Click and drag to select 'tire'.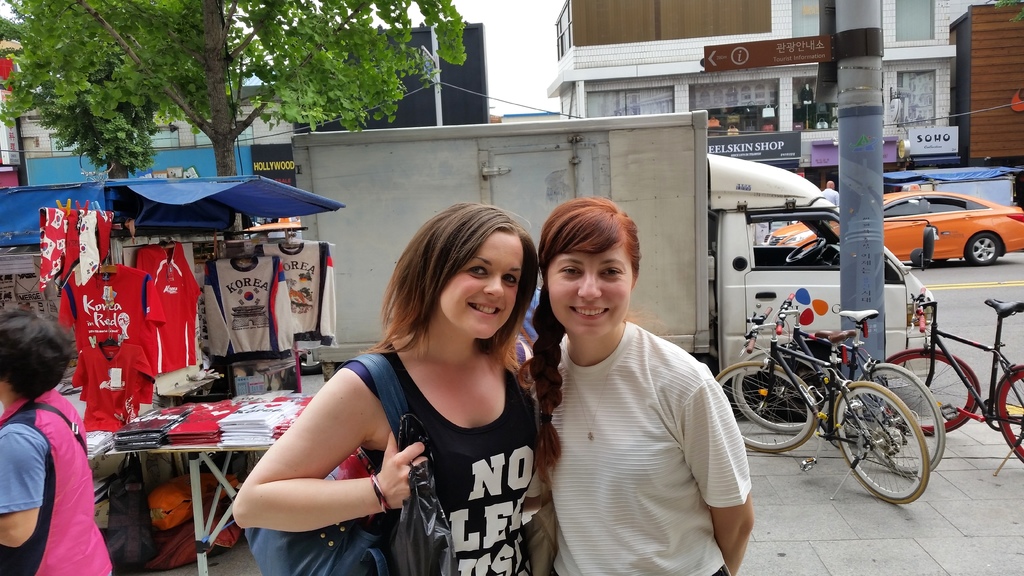
Selection: {"x1": 995, "y1": 362, "x2": 1023, "y2": 464}.
